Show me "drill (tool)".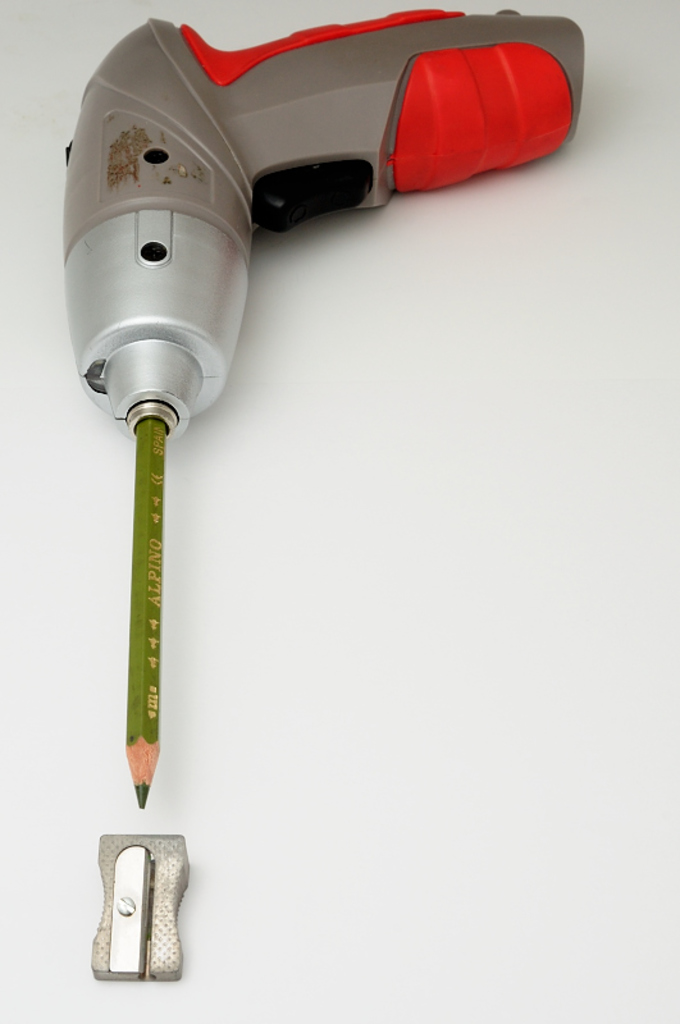
"drill (tool)" is here: bbox(63, 3, 585, 438).
